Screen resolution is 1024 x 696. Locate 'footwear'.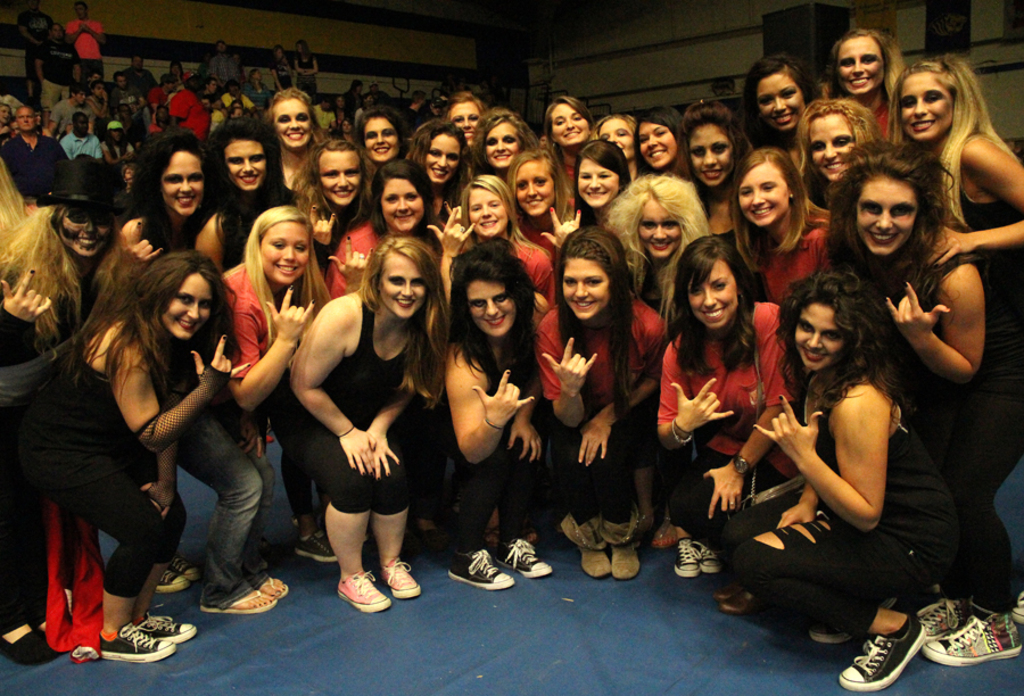
box(685, 536, 720, 570).
